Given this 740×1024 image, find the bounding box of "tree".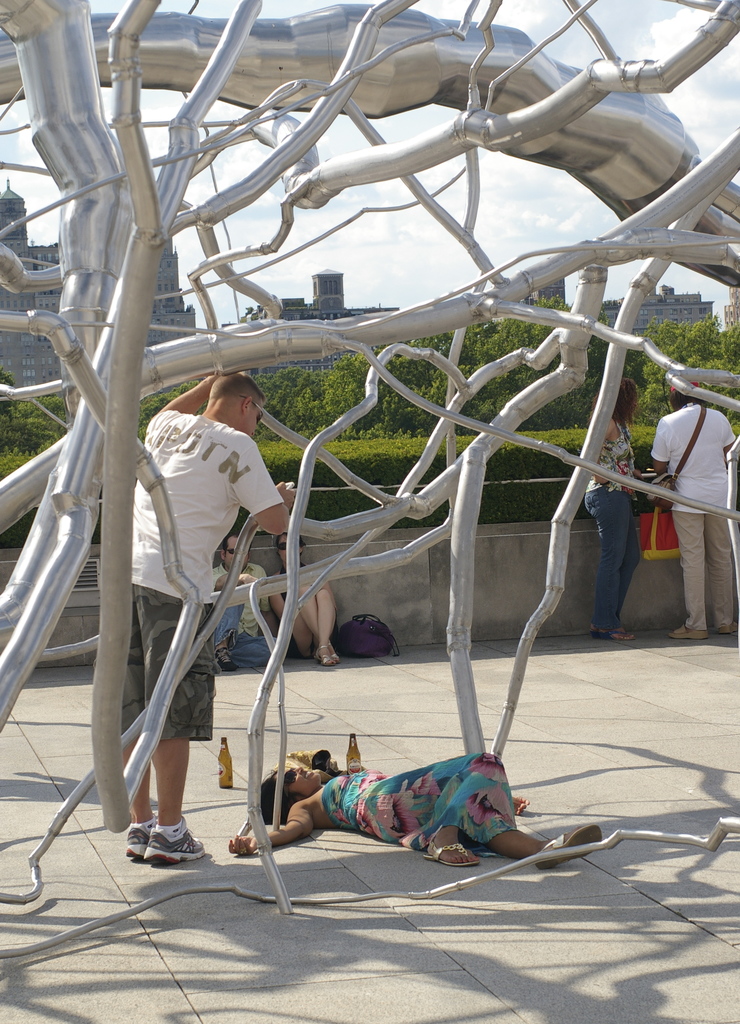
detection(630, 313, 739, 427).
